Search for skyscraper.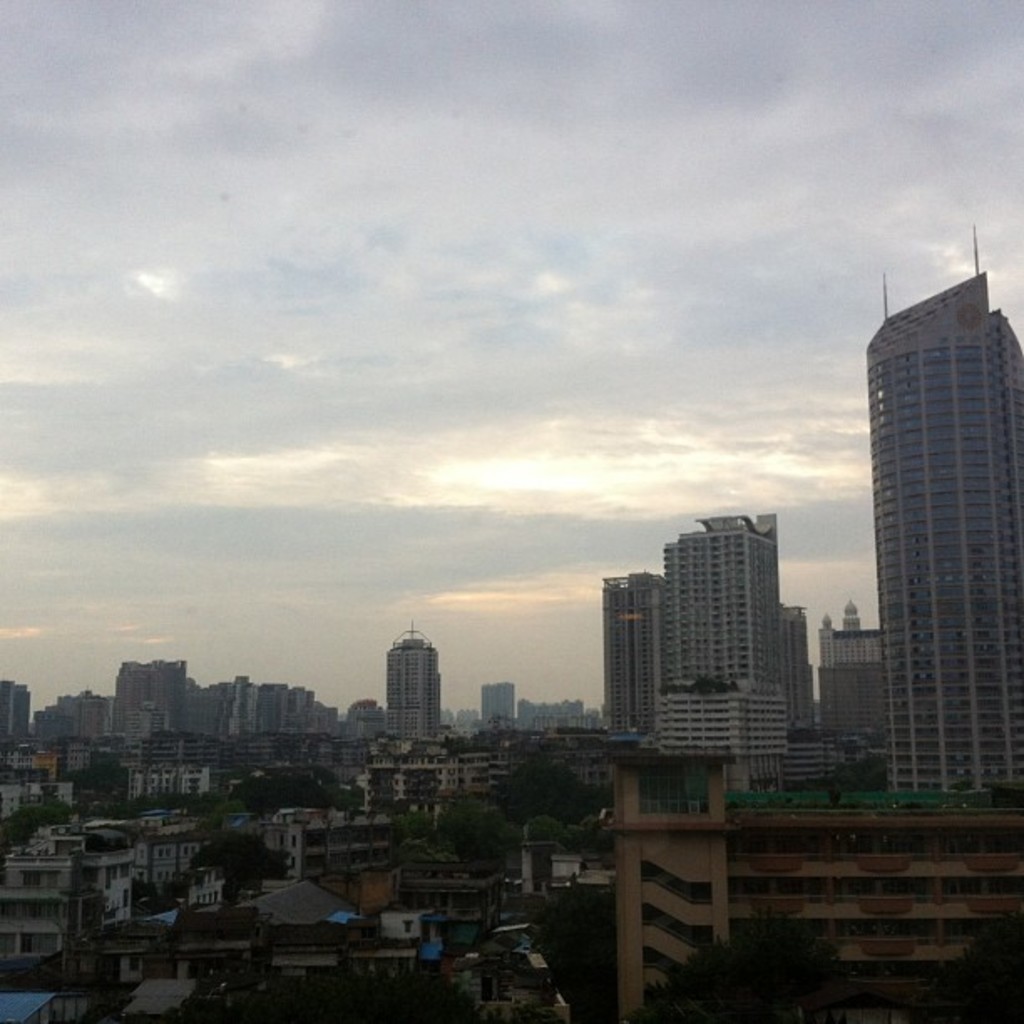
Found at bbox=[602, 567, 668, 738].
